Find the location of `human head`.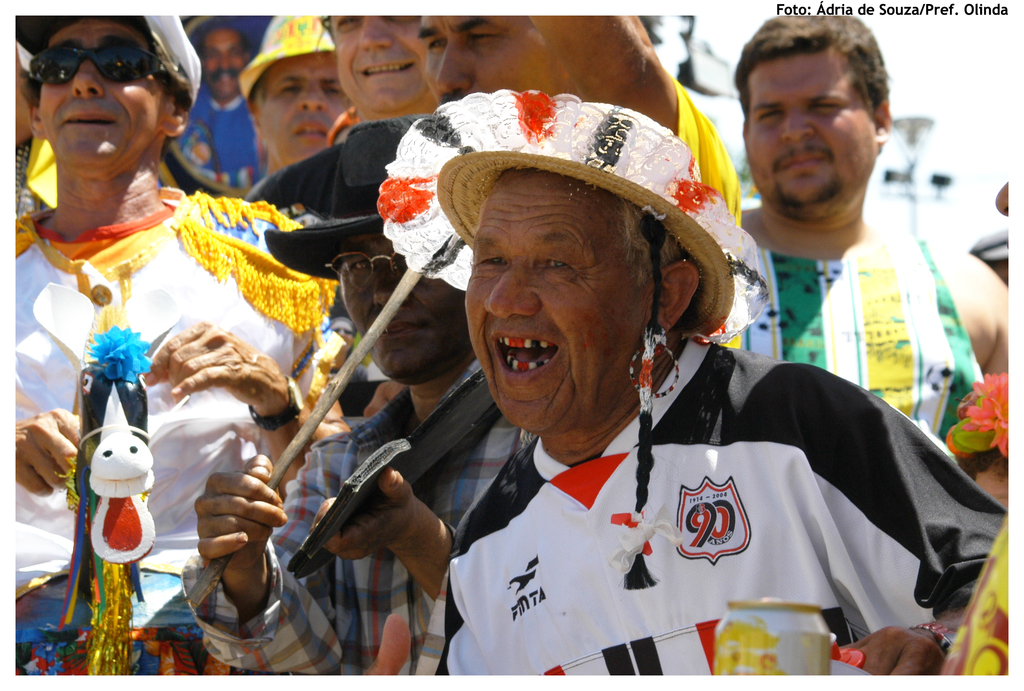
Location: [414, 13, 573, 109].
